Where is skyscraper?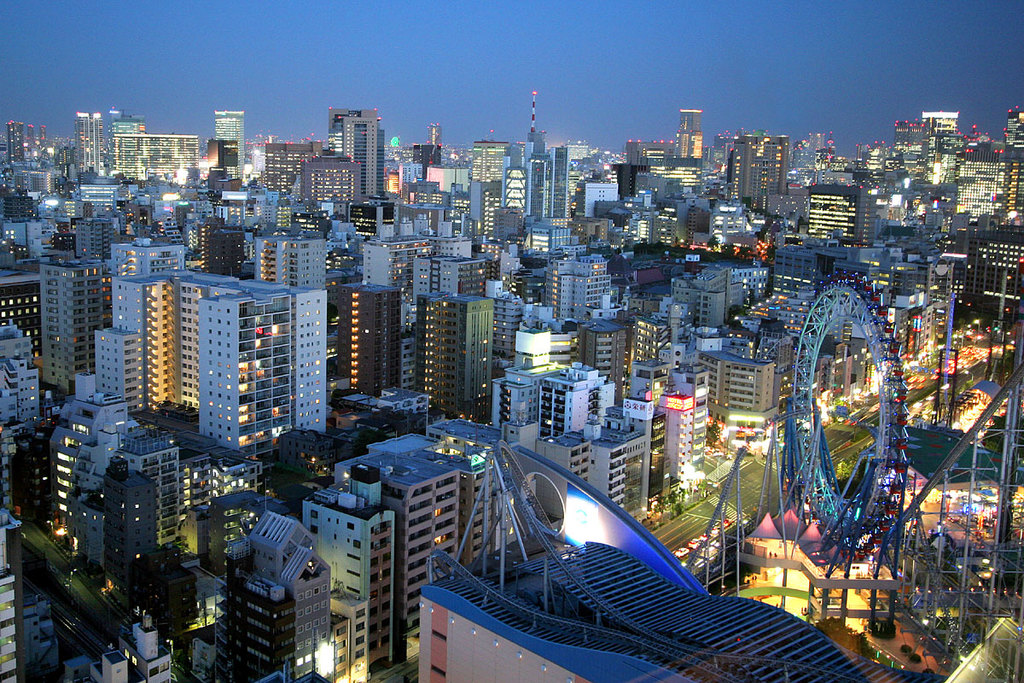
left=28, top=254, right=105, bottom=399.
